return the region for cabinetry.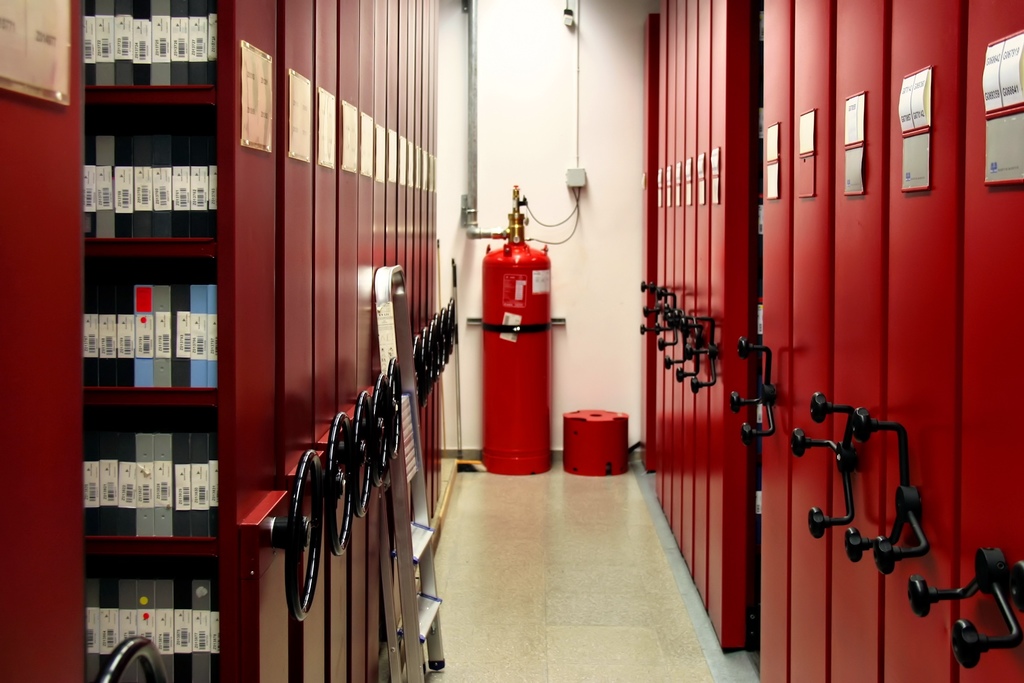
select_region(731, 0, 1023, 682).
